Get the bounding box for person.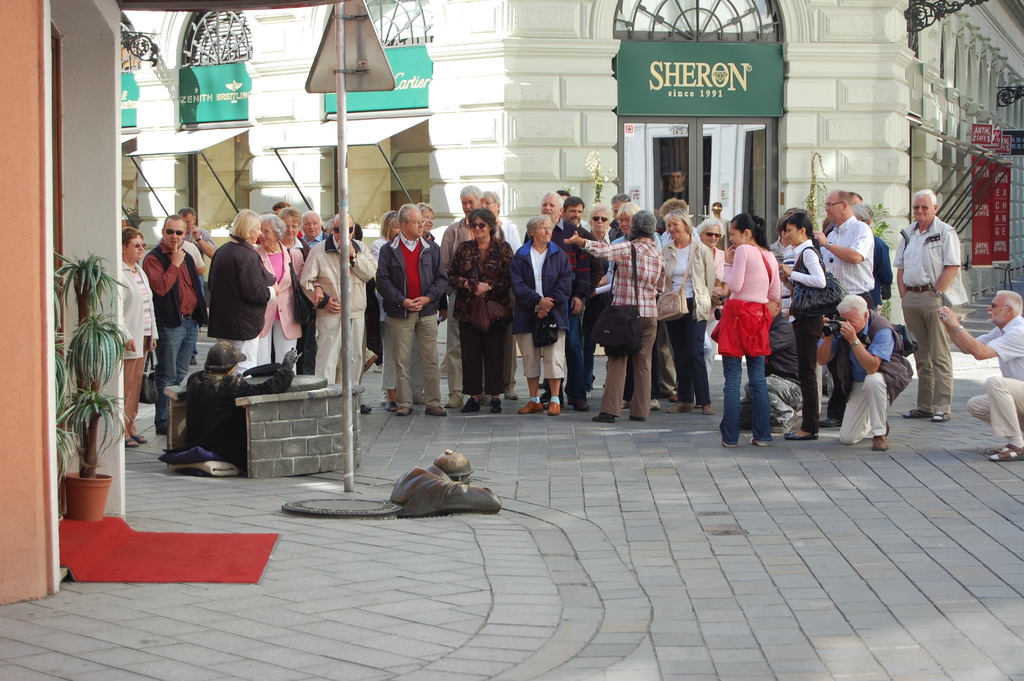
left=899, top=213, right=973, bottom=429.
